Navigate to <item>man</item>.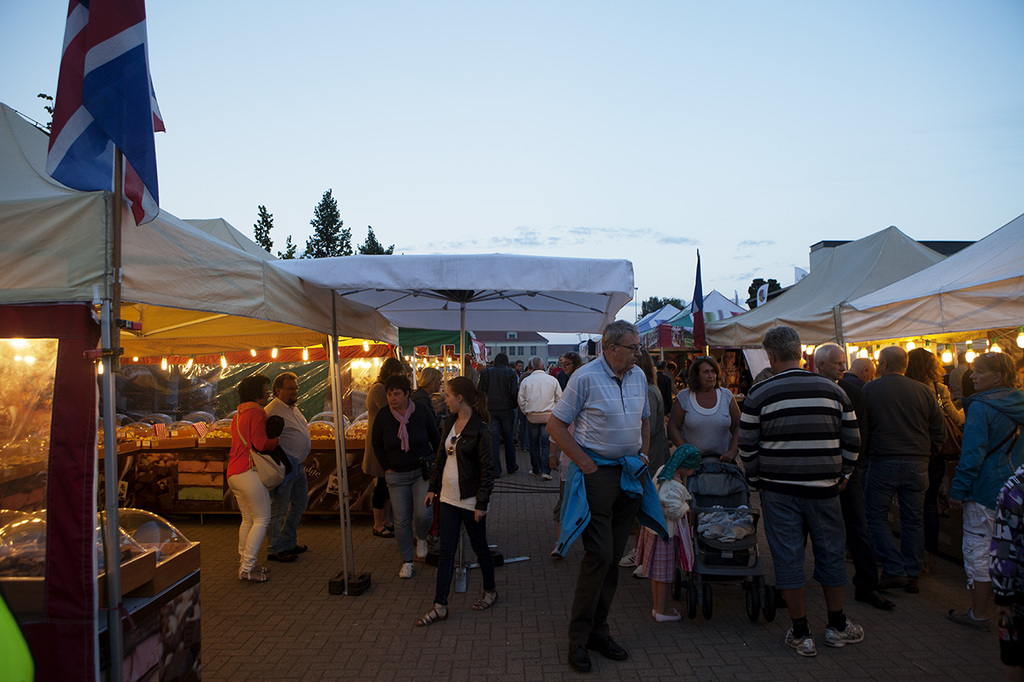
Navigation target: bbox=(474, 353, 521, 477).
